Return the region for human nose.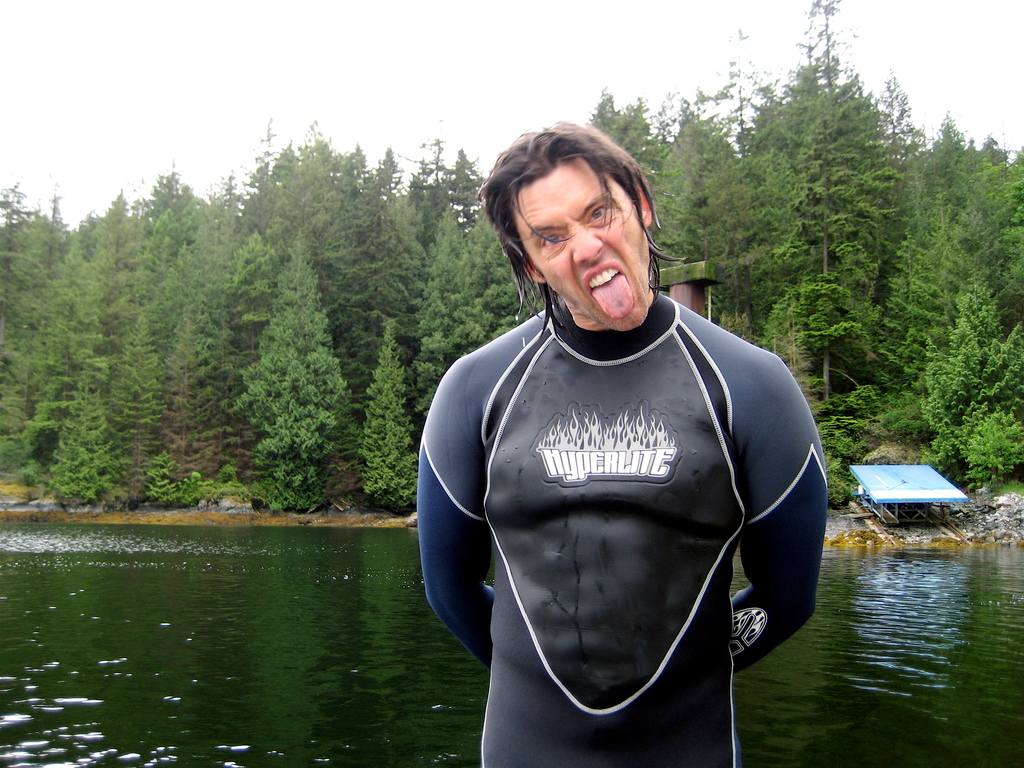
left=571, top=227, right=604, bottom=263.
